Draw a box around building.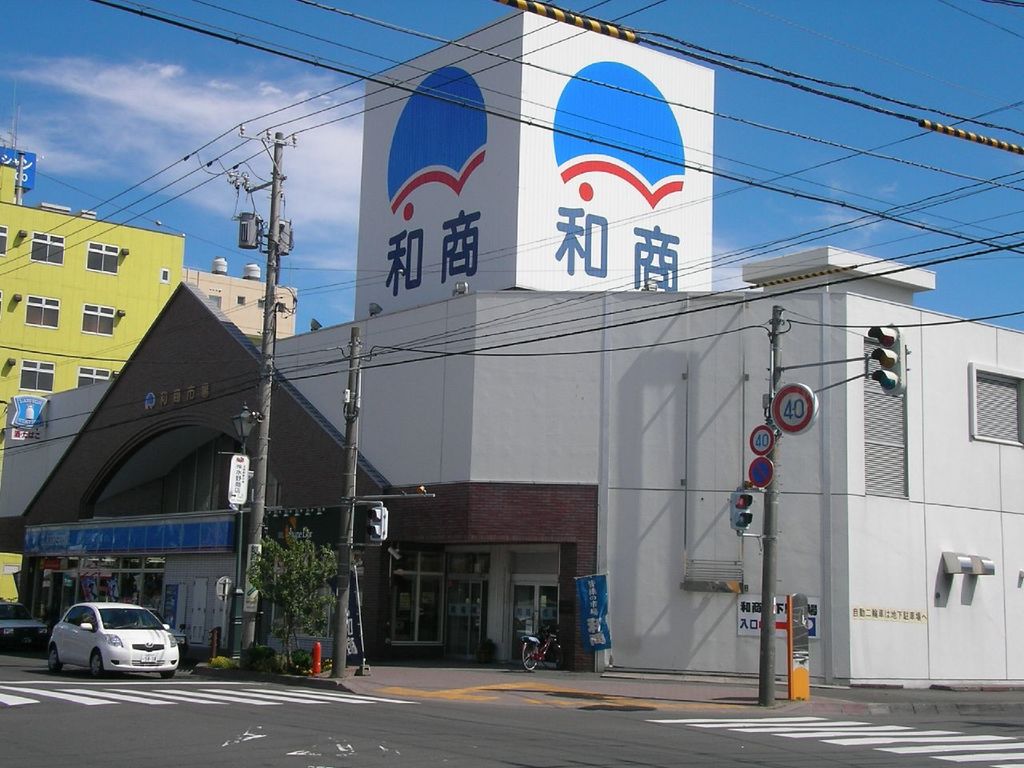
0 164 182 604.
